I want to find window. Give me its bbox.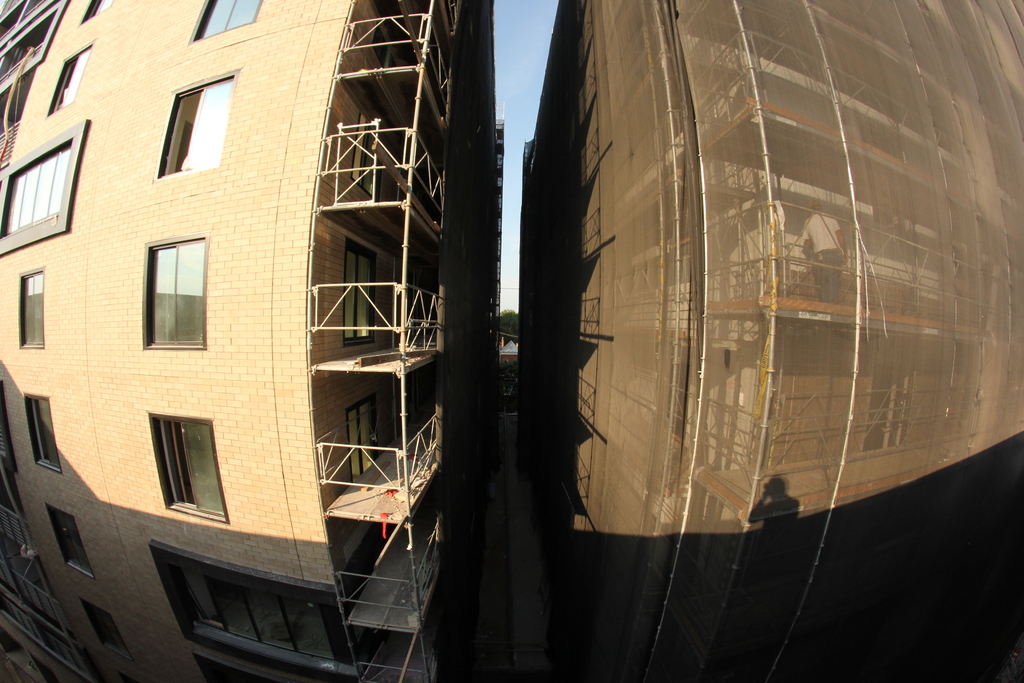
BBox(189, 0, 257, 38).
